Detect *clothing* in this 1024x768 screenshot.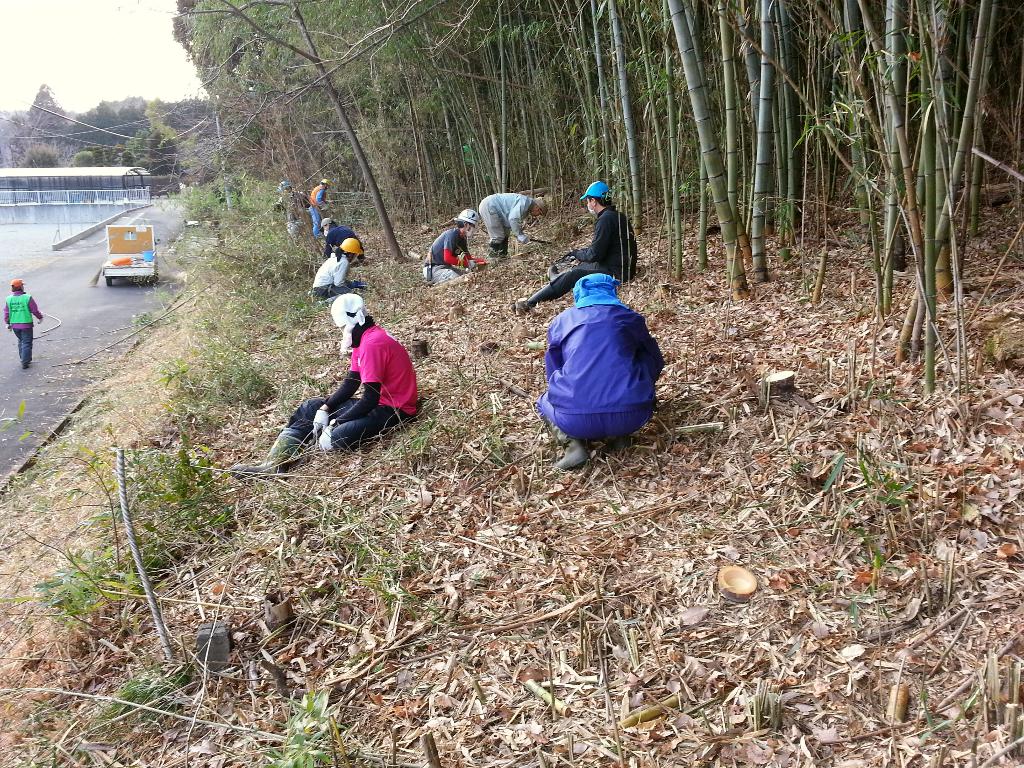
Detection: (275, 191, 303, 236).
